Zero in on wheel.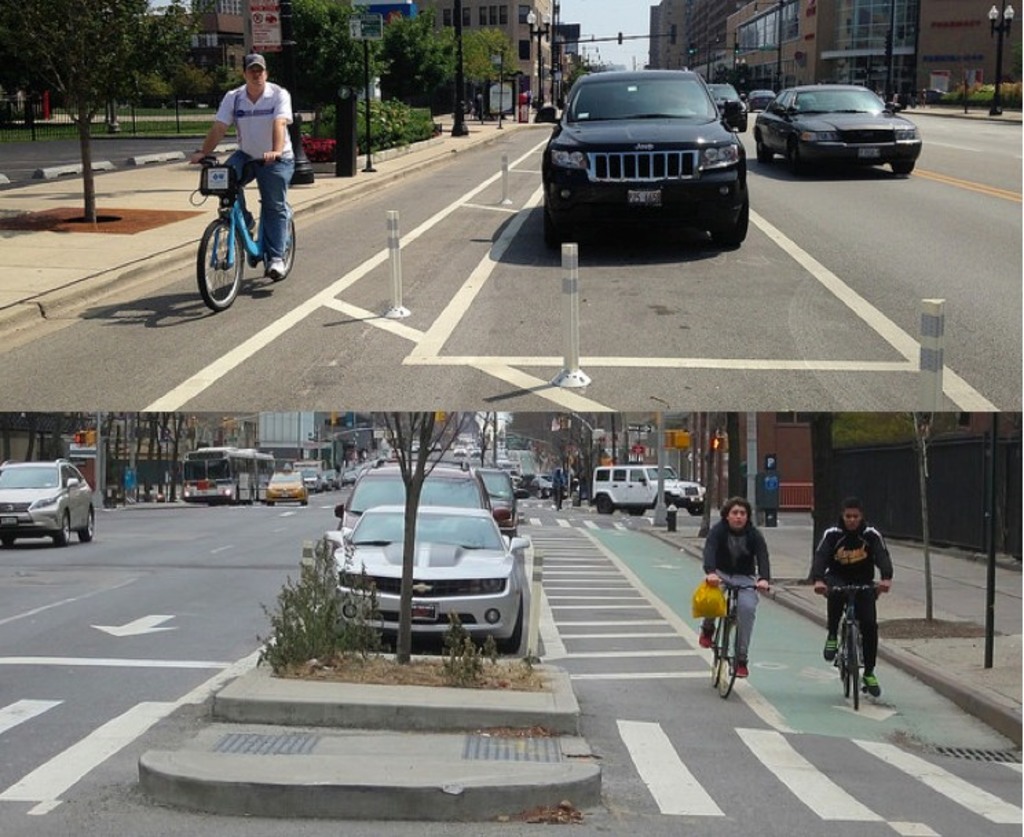
Zeroed in: x1=688 y1=504 x2=703 y2=518.
